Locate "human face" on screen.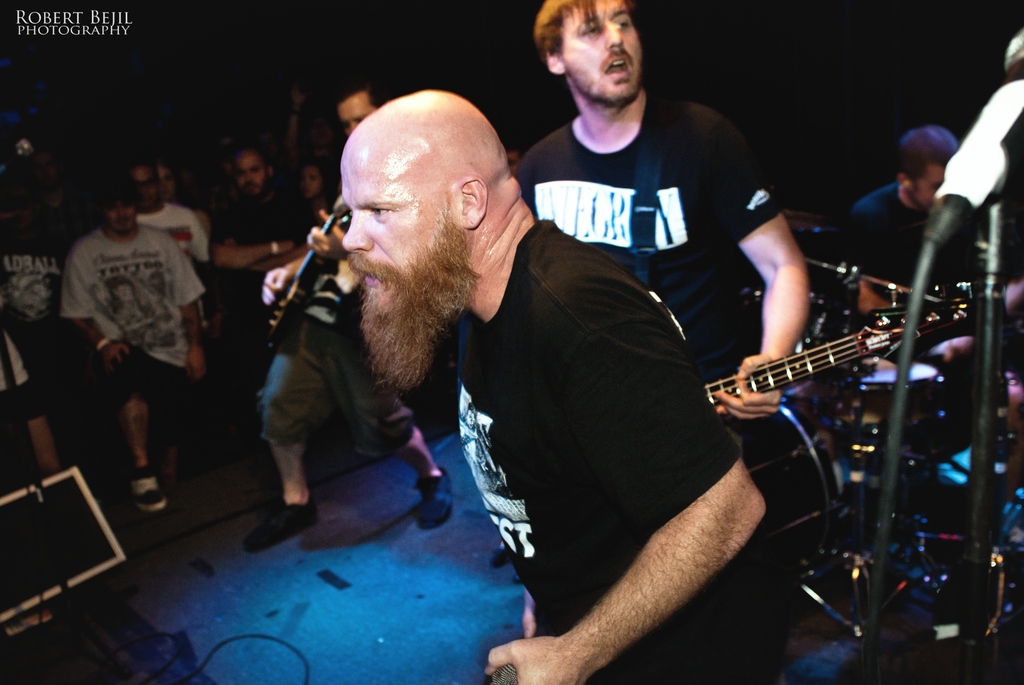
On screen at [x1=337, y1=126, x2=465, y2=387].
